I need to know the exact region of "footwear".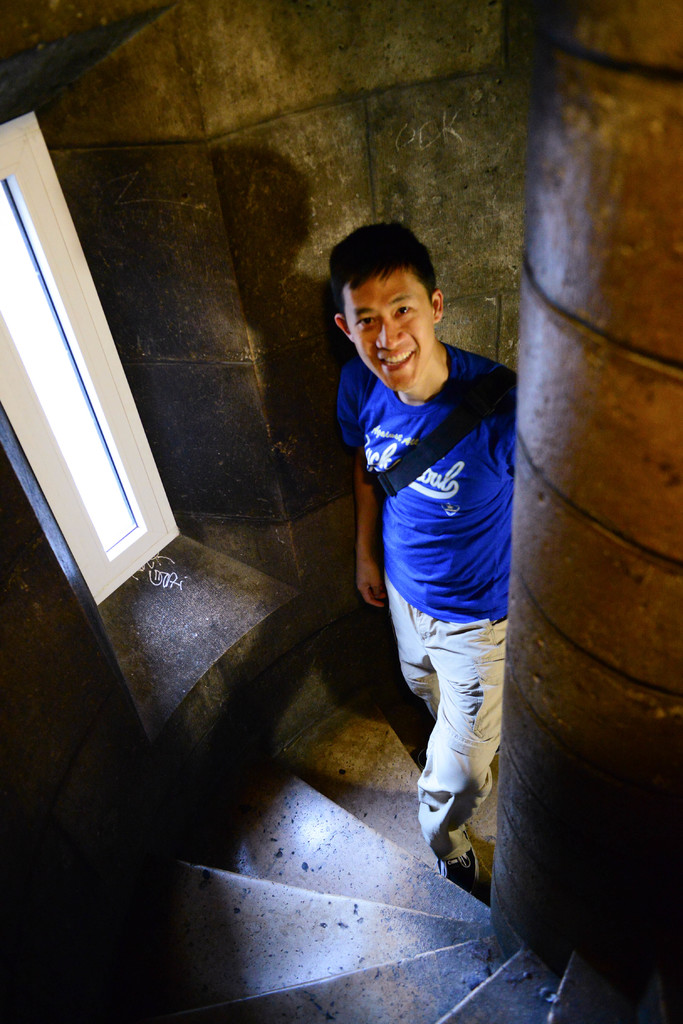
Region: [440,841,485,900].
